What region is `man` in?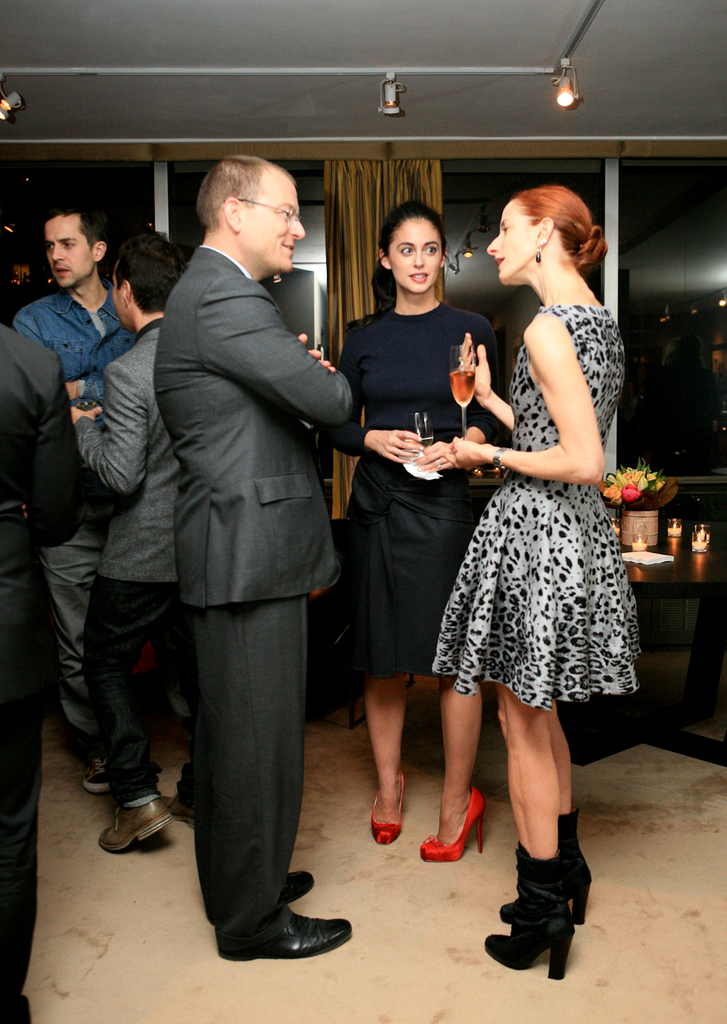
x1=105 y1=125 x2=368 y2=945.
